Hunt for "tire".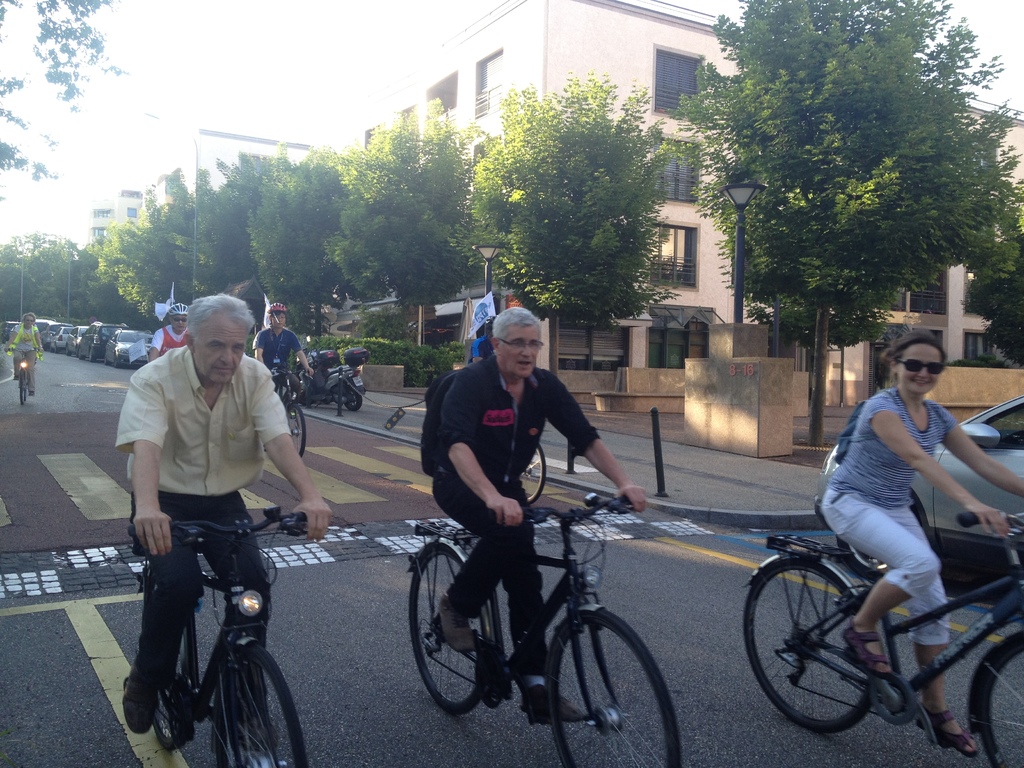
Hunted down at box(73, 342, 79, 358).
